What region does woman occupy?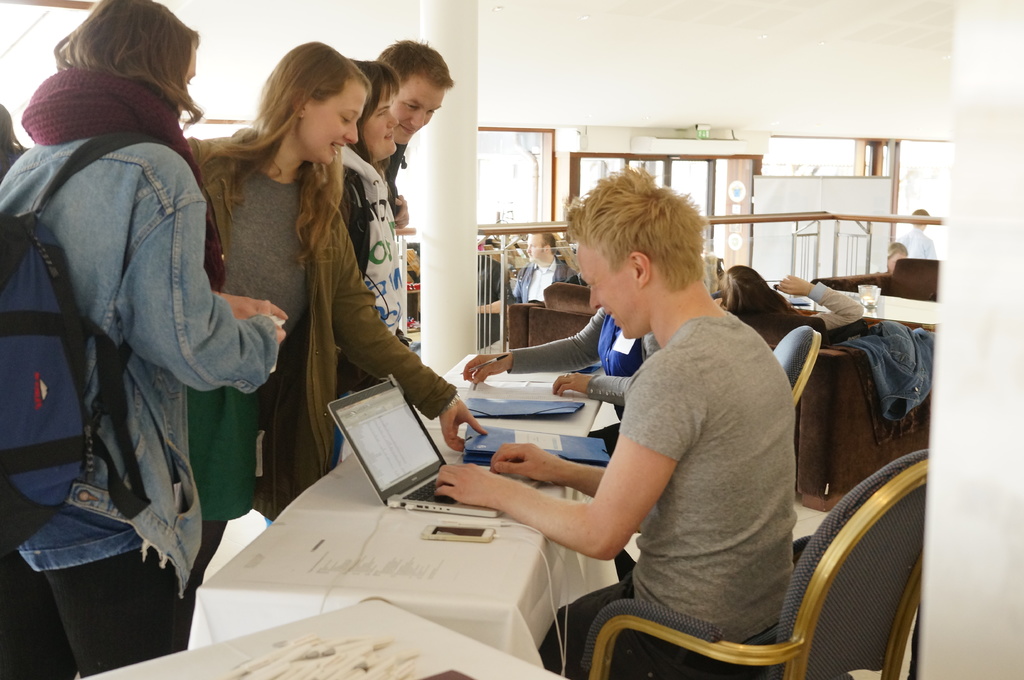
bbox(17, 0, 279, 679).
